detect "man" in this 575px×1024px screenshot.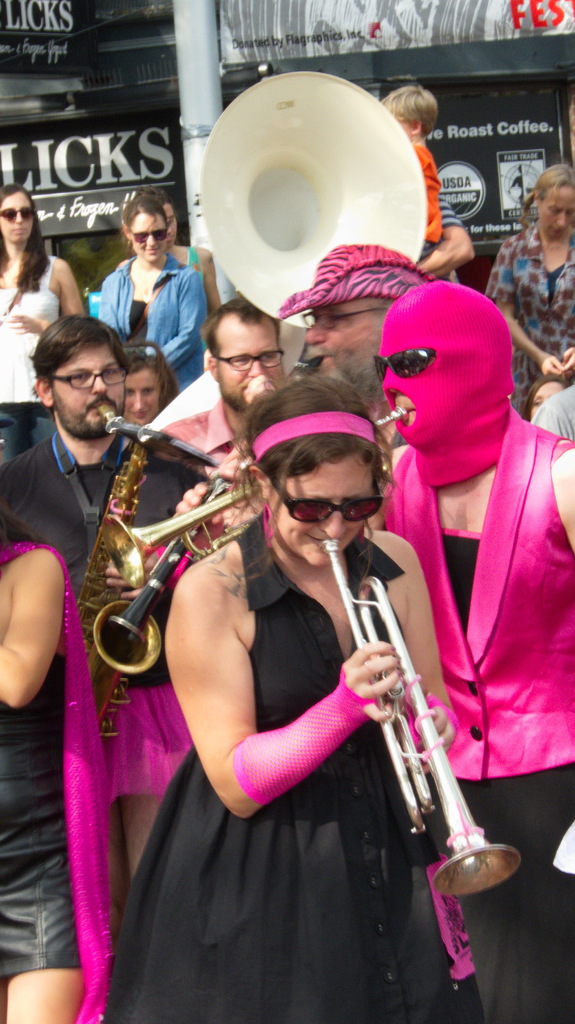
Detection: [369, 278, 574, 1023].
